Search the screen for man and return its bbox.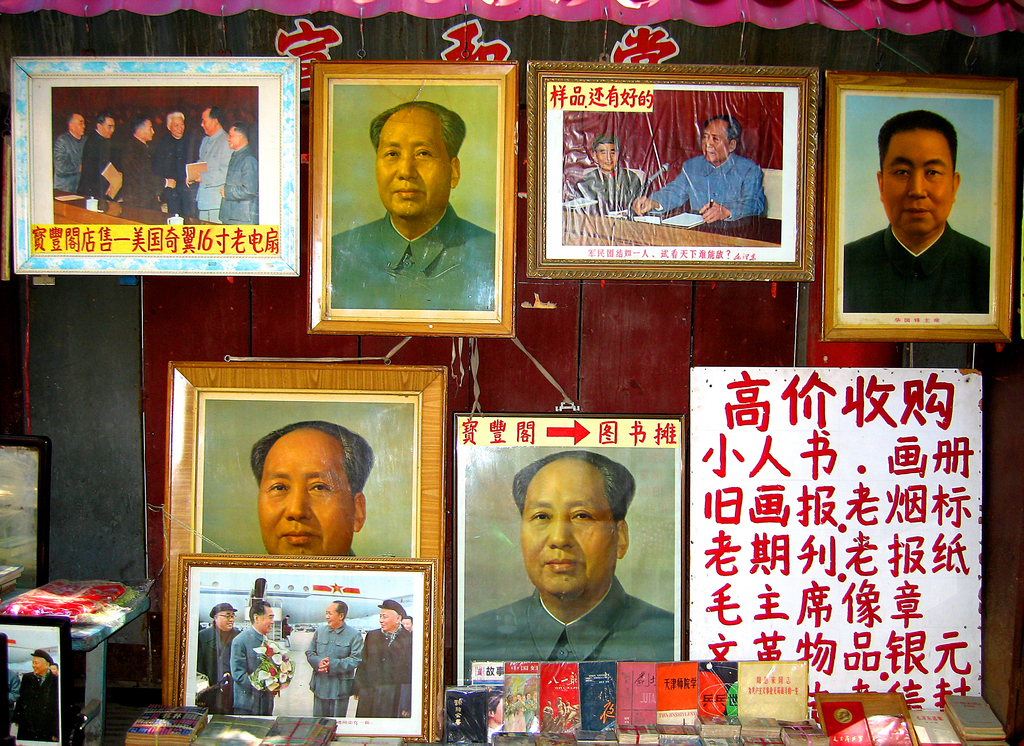
Found: pyautogui.locateOnScreen(248, 409, 376, 565).
